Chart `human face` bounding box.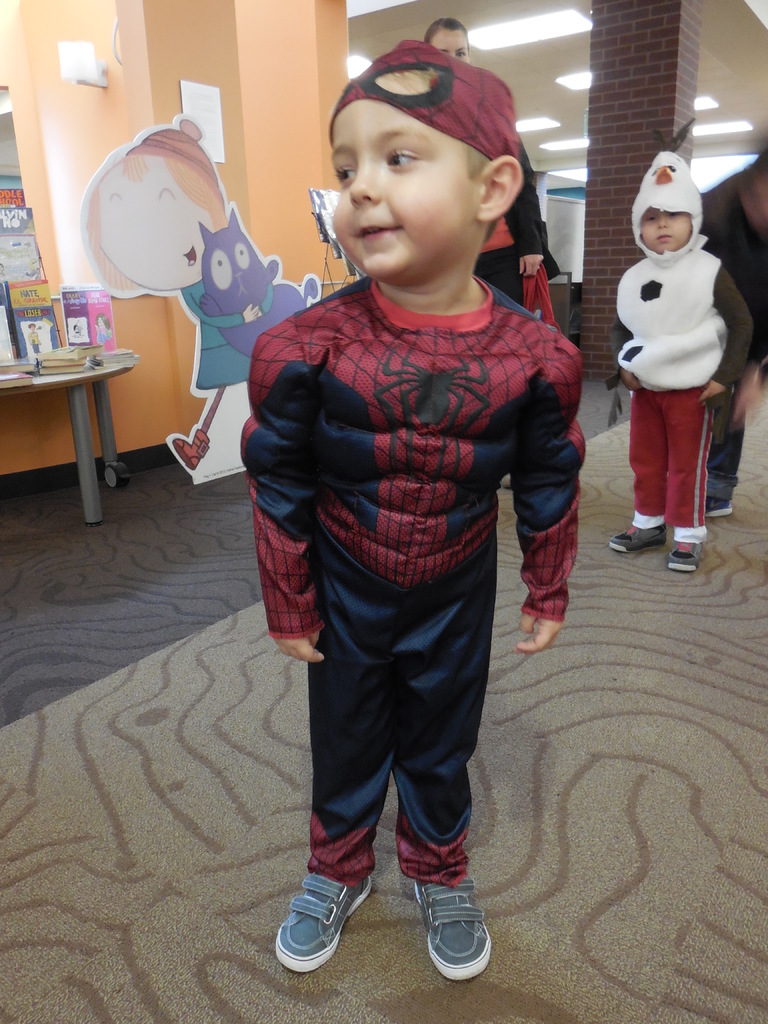
Charted: (x1=637, y1=207, x2=694, y2=255).
